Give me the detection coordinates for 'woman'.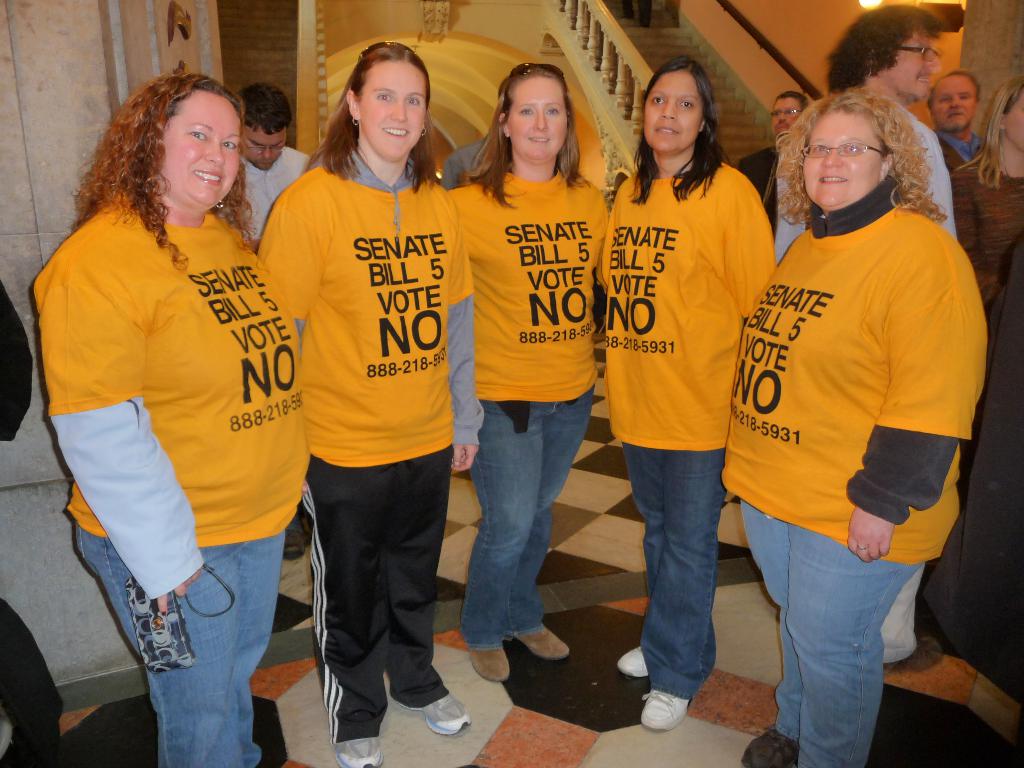
(x1=445, y1=61, x2=612, y2=691).
